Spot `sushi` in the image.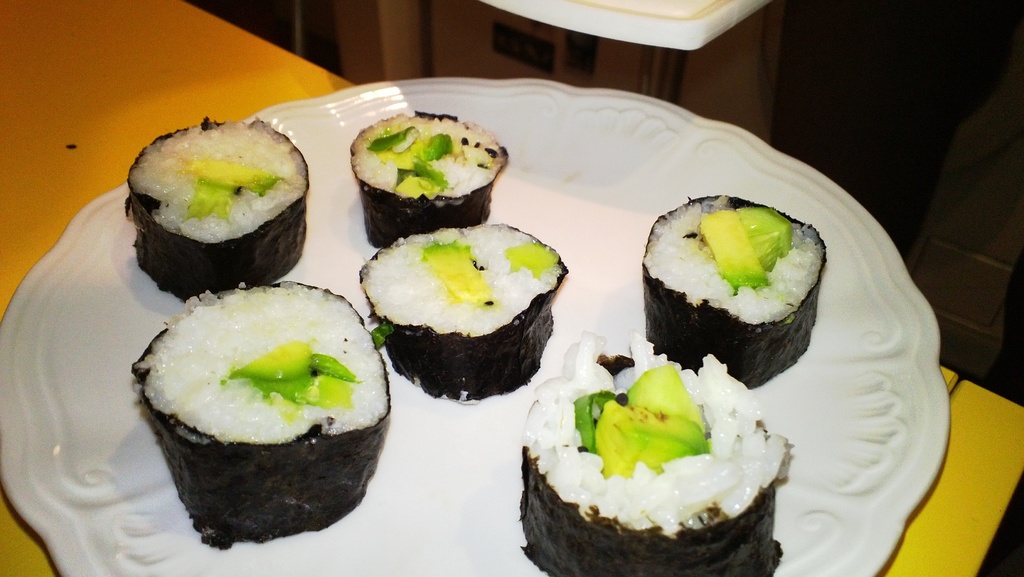
`sushi` found at box=[351, 111, 506, 245].
